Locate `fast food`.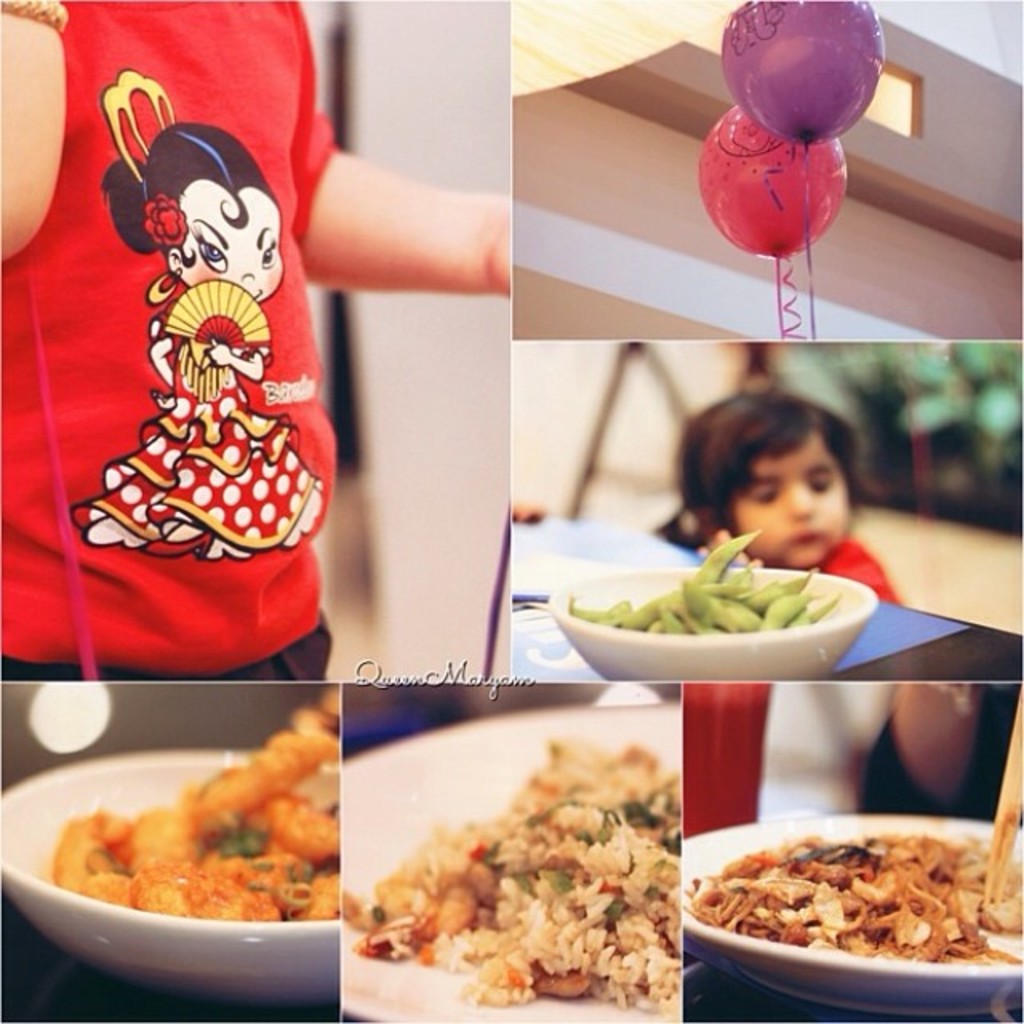
Bounding box: crop(710, 829, 1022, 982).
